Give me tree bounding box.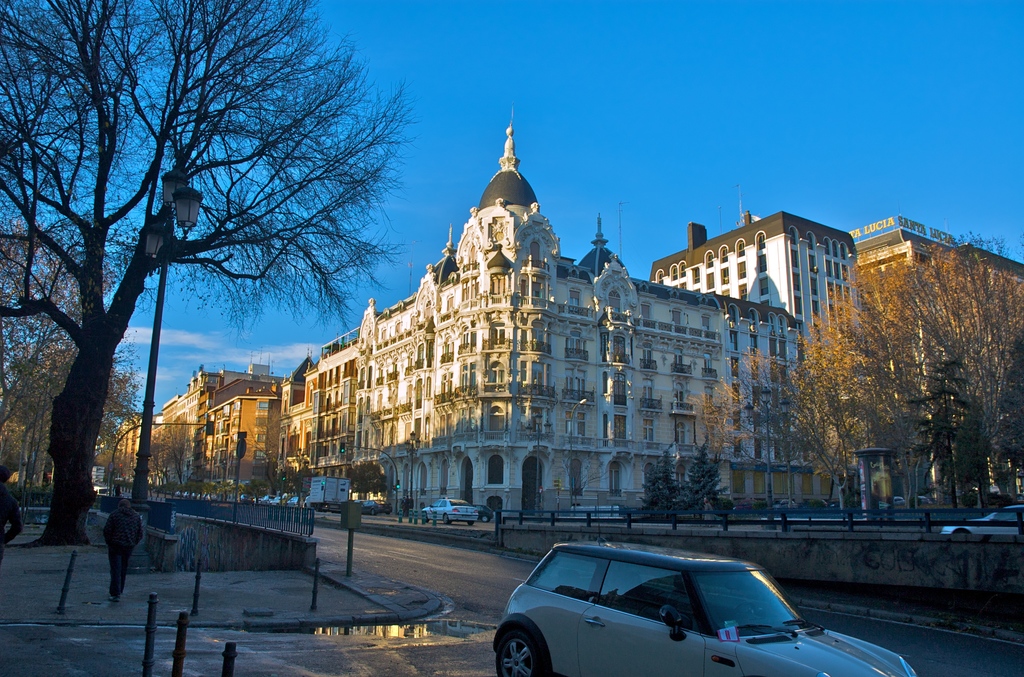
{"left": 838, "top": 238, "right": 967, "bottom": 516}.
